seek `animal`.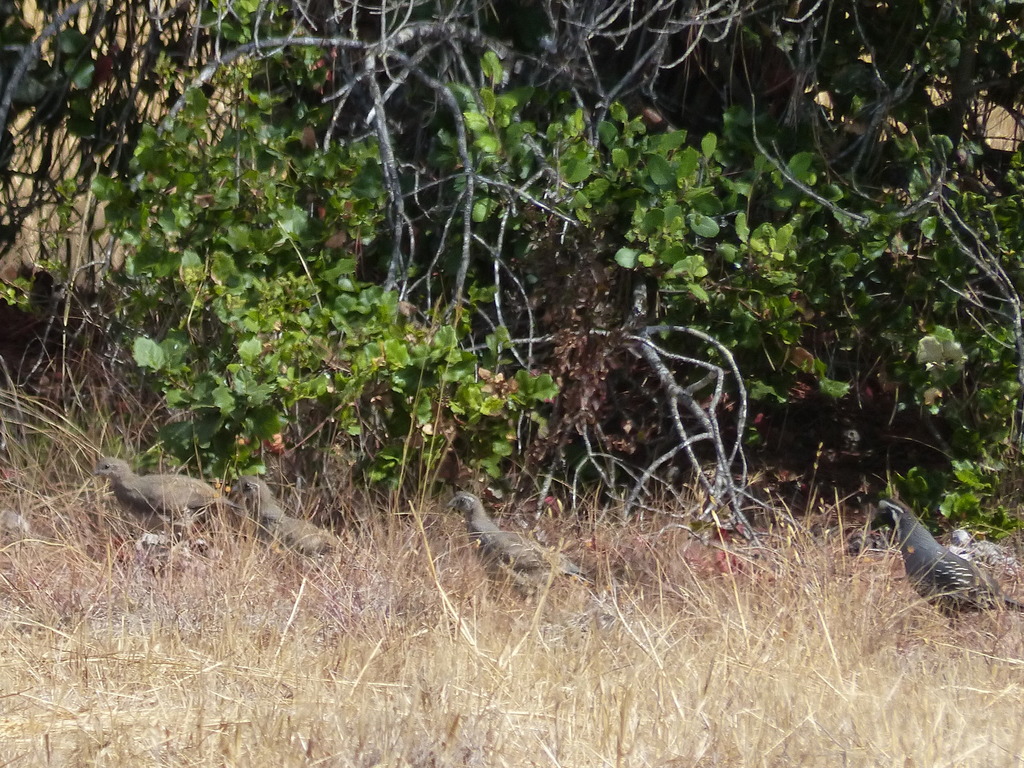
[x1=235, y1=477, x2=340, y2=562].
